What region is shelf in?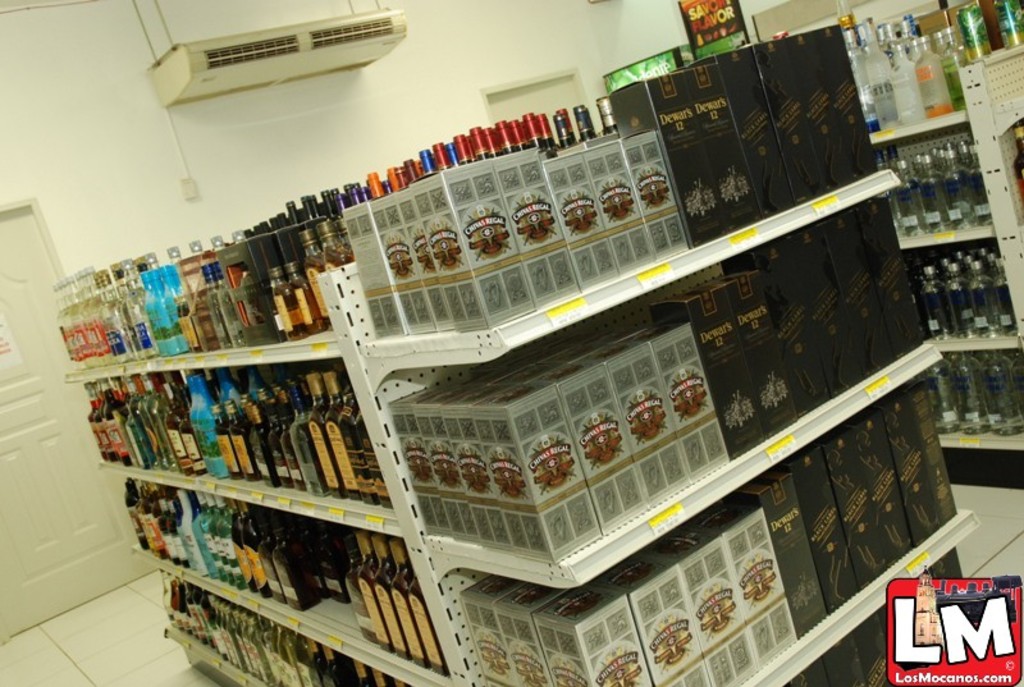
49, 248, 462, 686.
